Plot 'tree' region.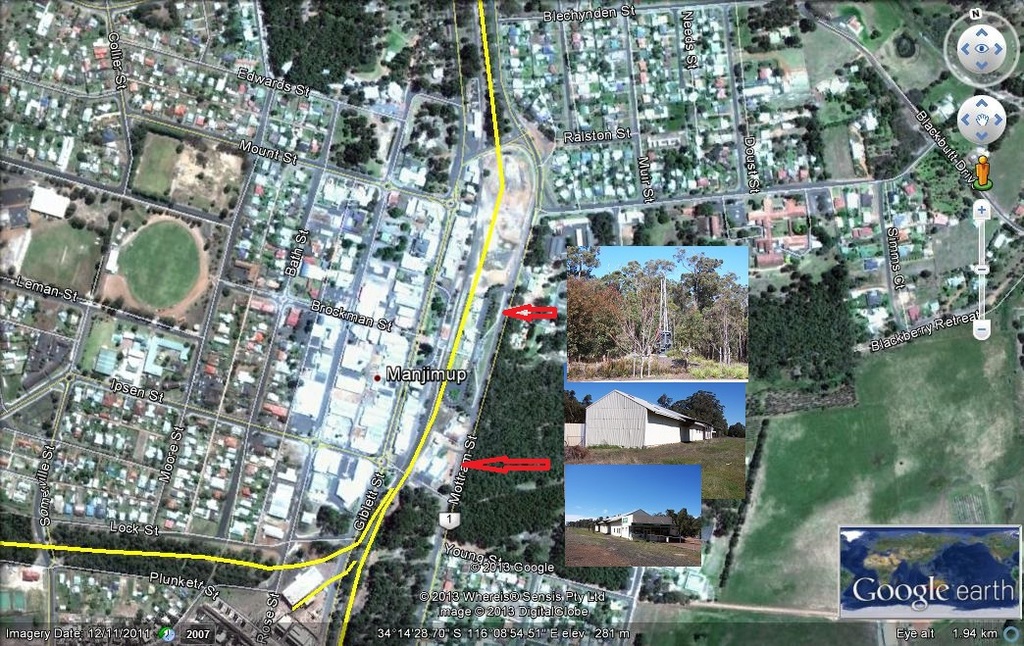
Plotted at {"x1": 609, "y1": 272, "x2": 673, "y2": 377}.
